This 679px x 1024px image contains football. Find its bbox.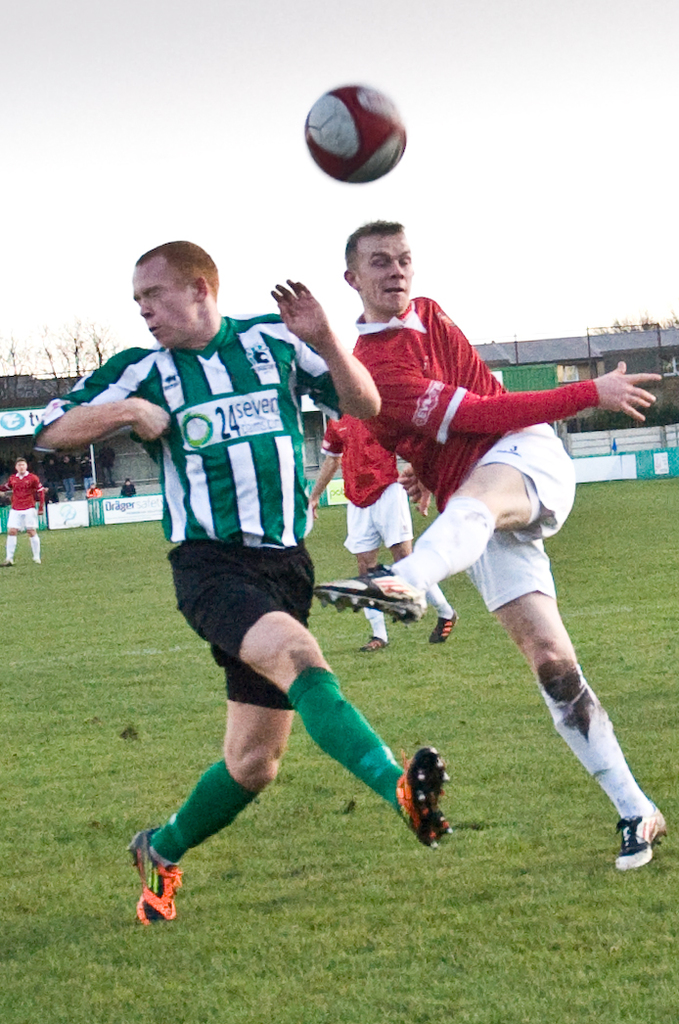
299/83/409/186.
